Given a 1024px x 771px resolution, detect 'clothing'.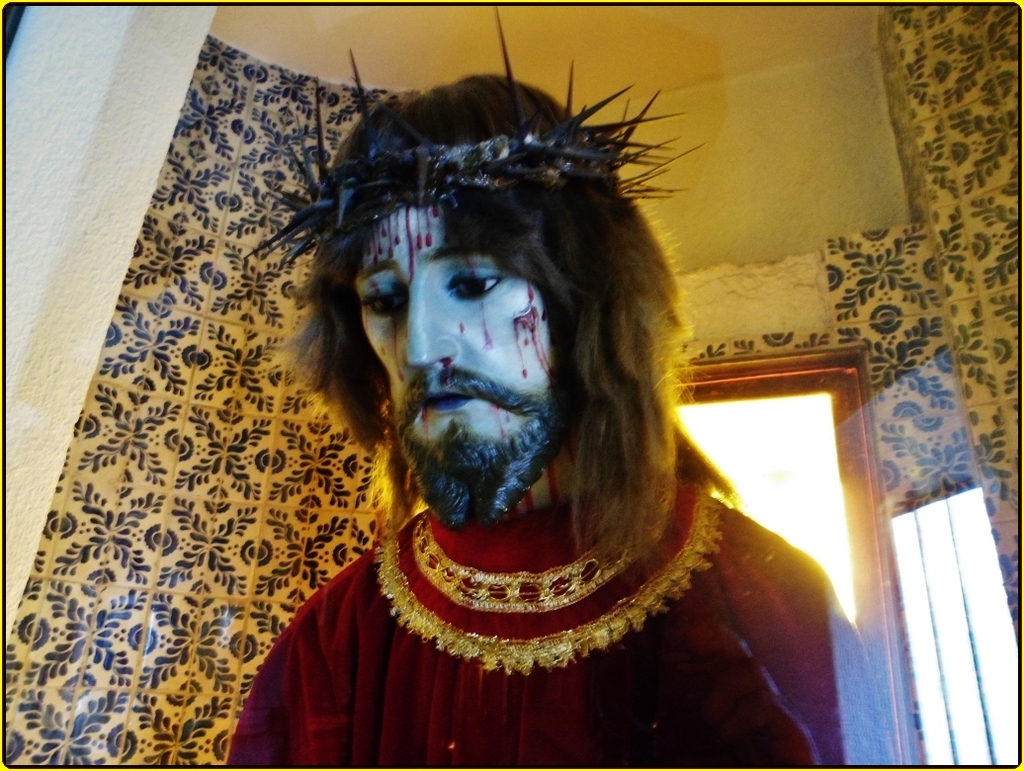
region(224, 472, 854, 770).
